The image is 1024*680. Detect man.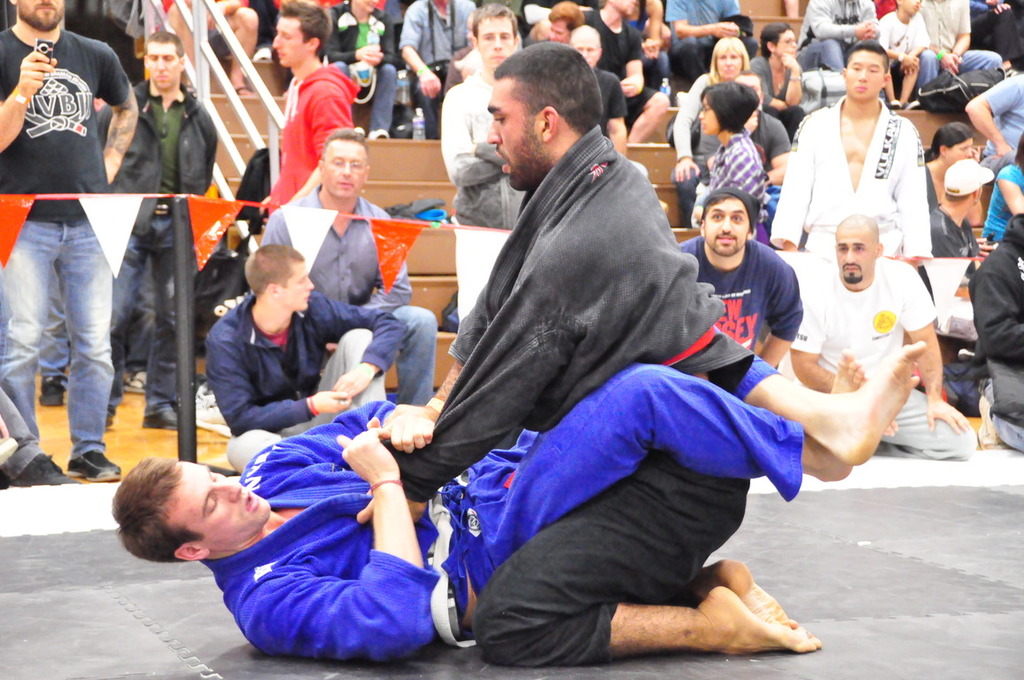
Detection: pyautogui.locateOnScreen(665, 0, 752, 84).
